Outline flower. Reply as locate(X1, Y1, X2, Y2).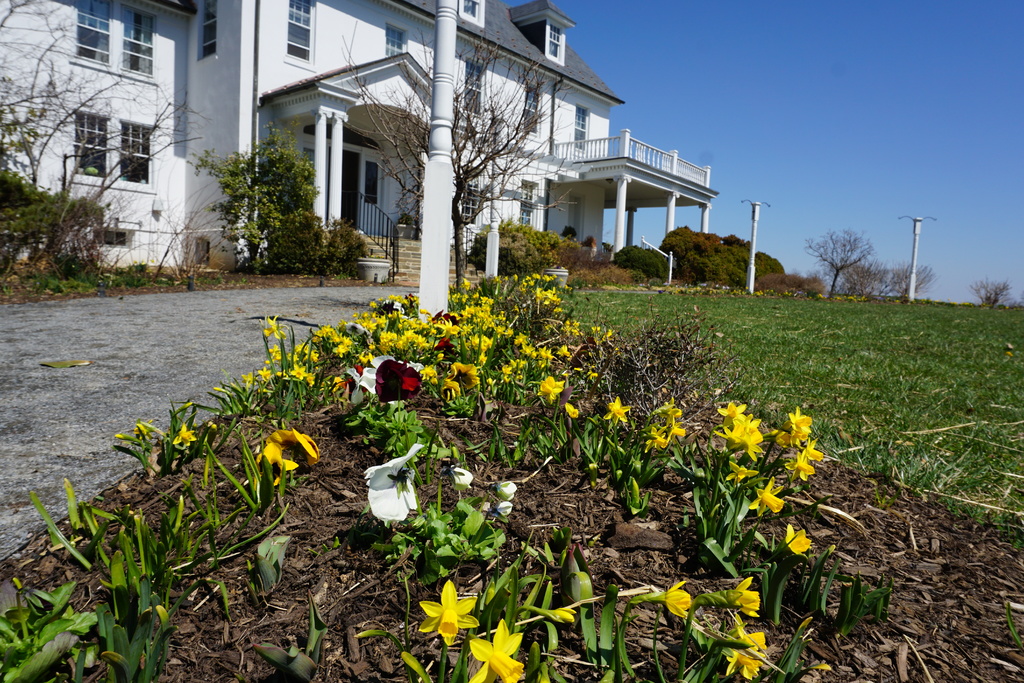
locate(362, 437, 428, 525).
